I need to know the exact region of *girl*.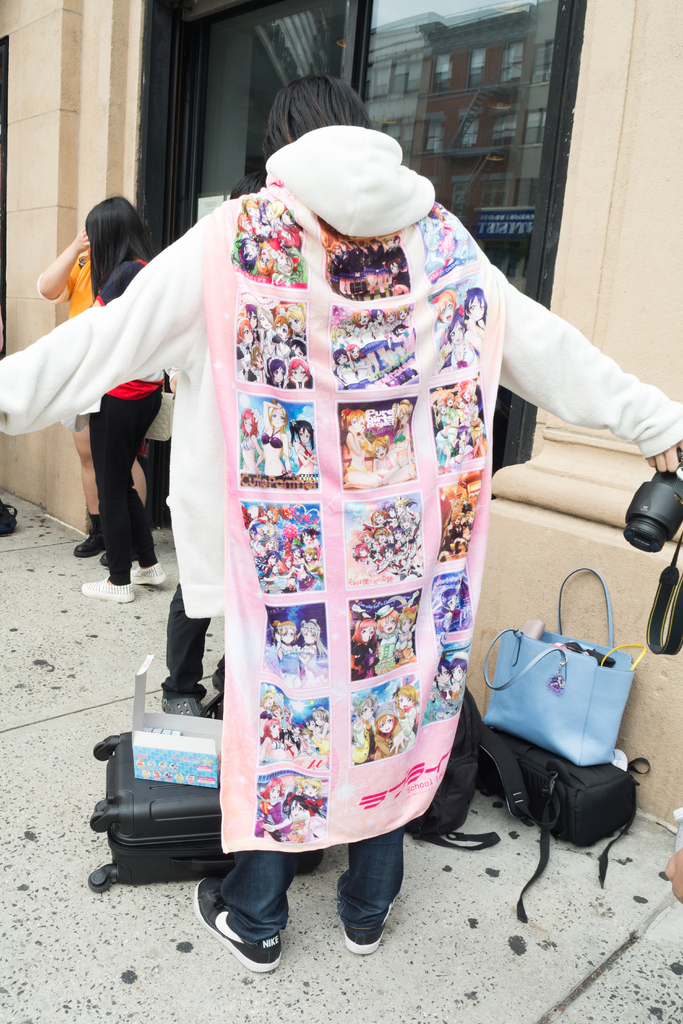
Region: left=59, top=187, right=181, bottom=605.
